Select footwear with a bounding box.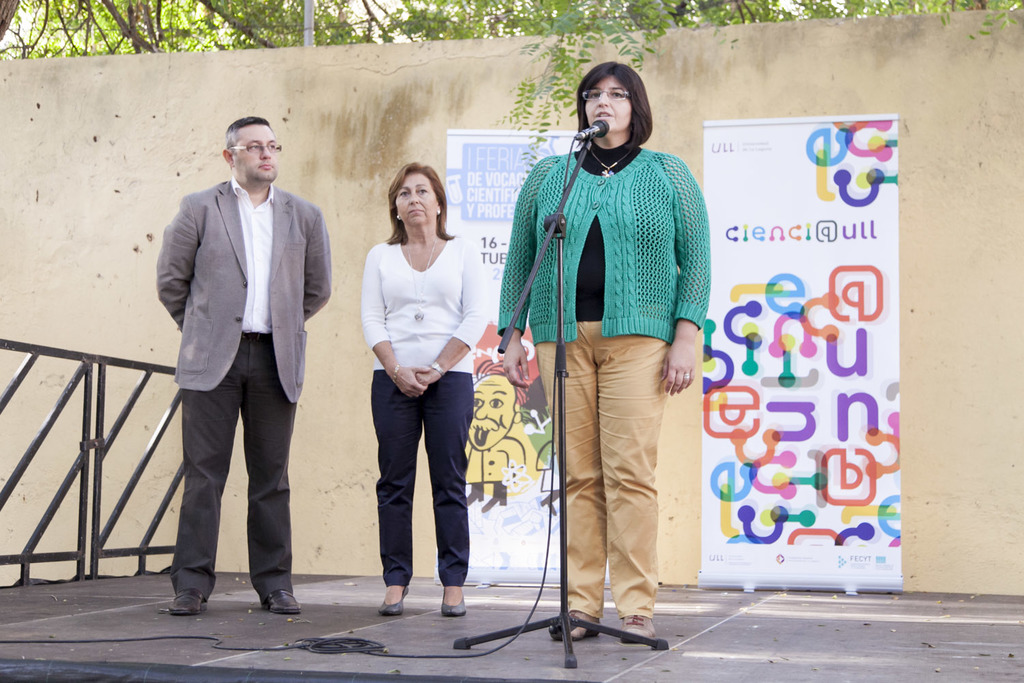
168, 589, 205, 615.
